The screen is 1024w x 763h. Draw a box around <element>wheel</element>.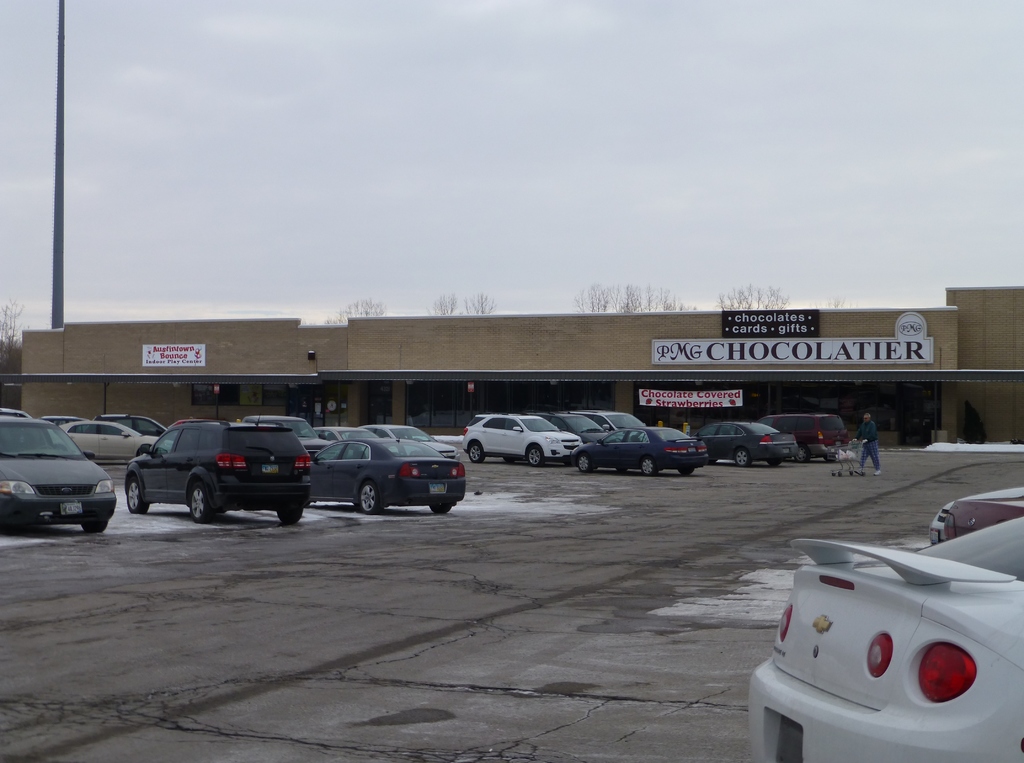
{"x1": 679, "y1": 467, "x2": 694, "y2": 477}.
